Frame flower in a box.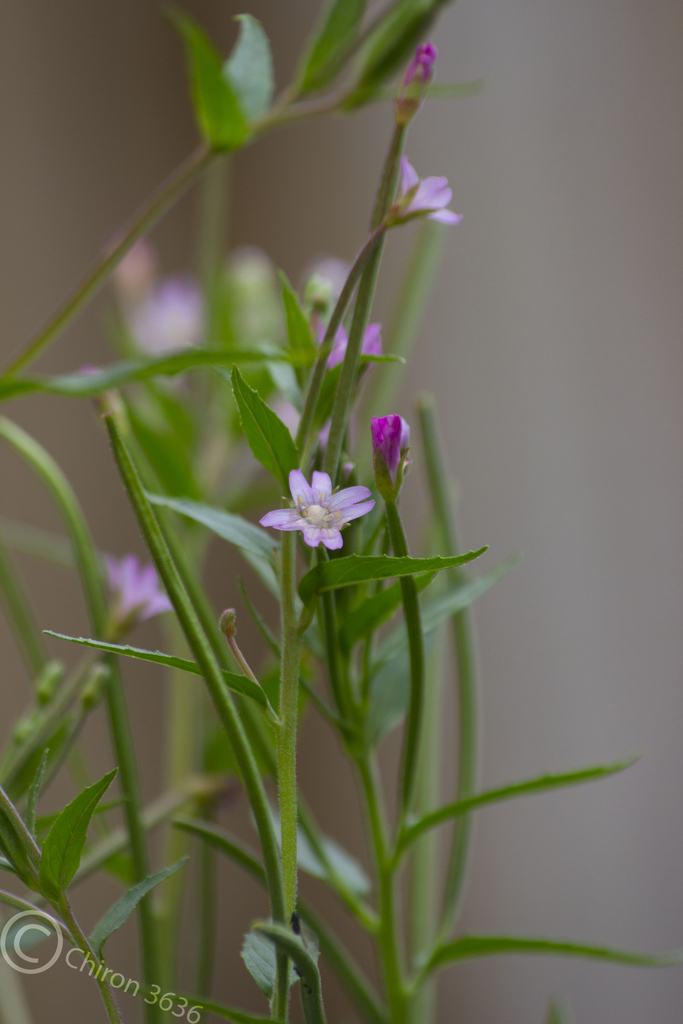
[312,316,396,384].
